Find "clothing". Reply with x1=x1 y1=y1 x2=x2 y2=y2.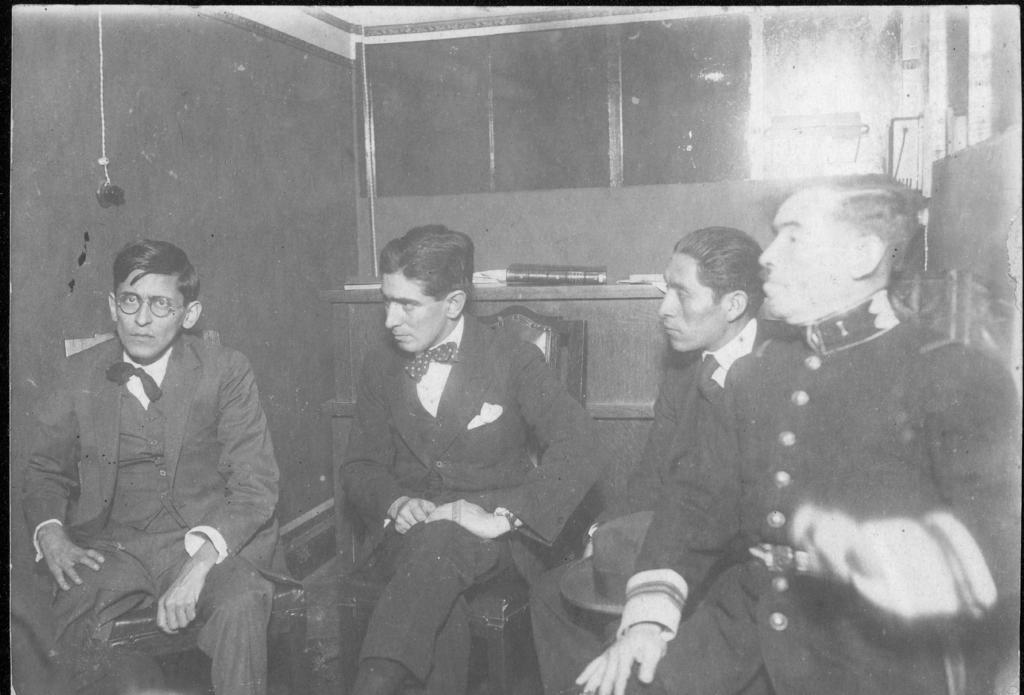
x1=540 y1=319 x2=750 y2=694.
